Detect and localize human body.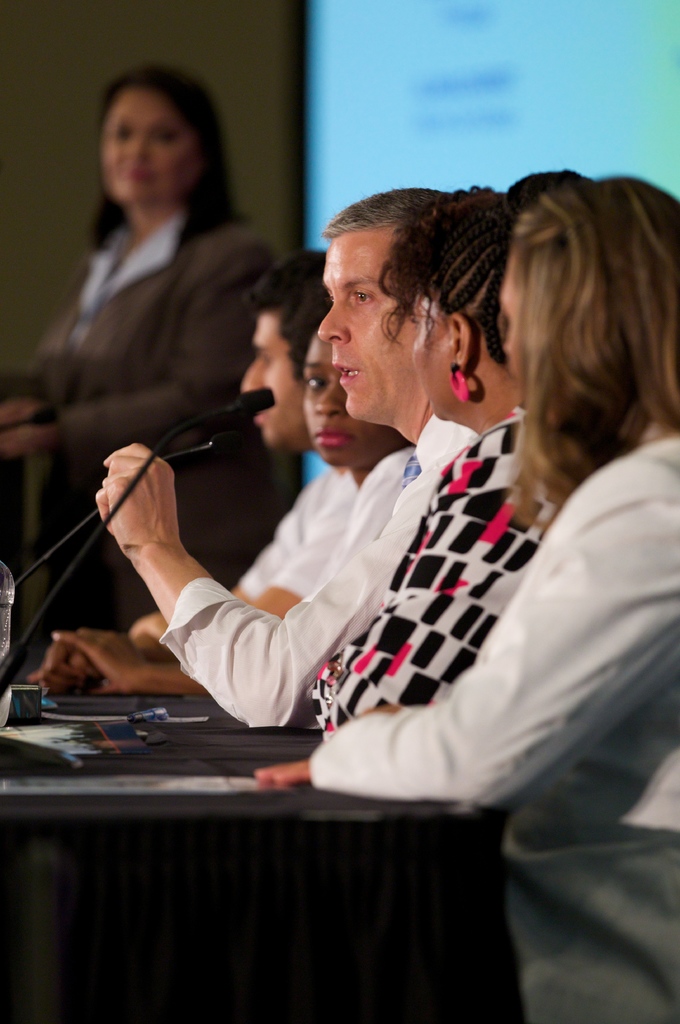
Localized at {"x1": 253, "y1": 410, "x2": 679, "y2": 1023}.
